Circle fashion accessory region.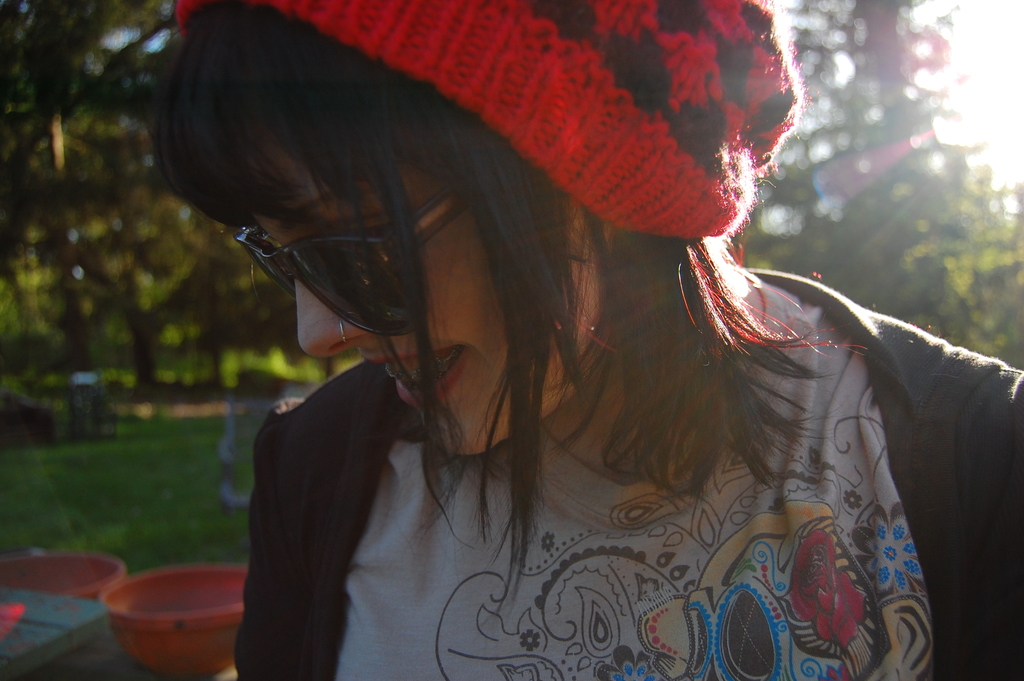
Region: crop(333, 315, 351, 342).
